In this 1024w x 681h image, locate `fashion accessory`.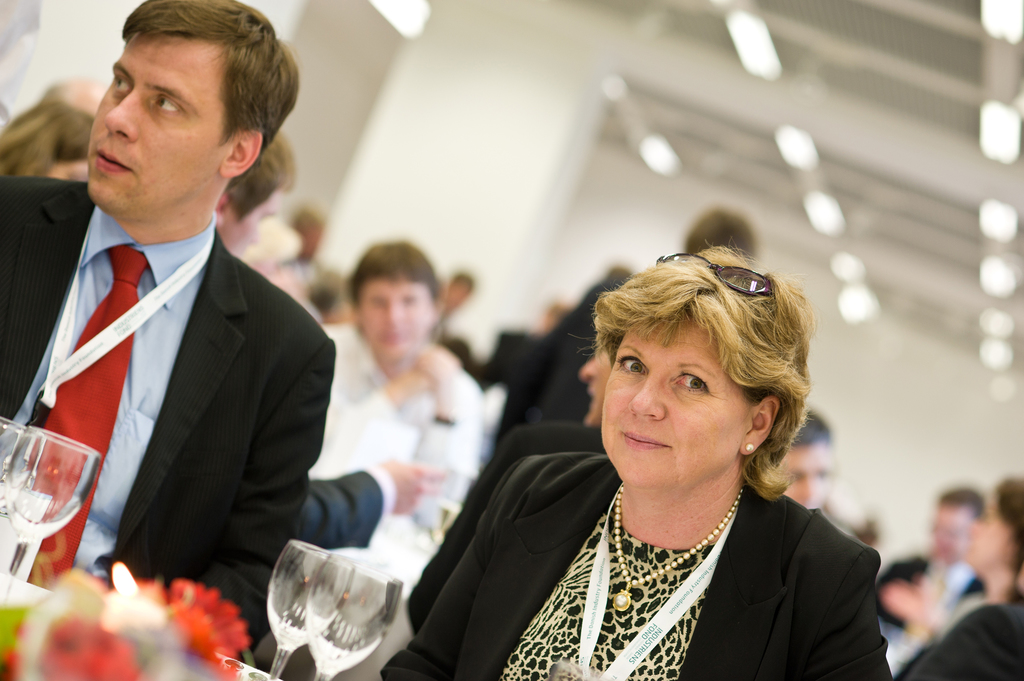
Bounding box: (left=23, top=251, right=148, bottom=588).
